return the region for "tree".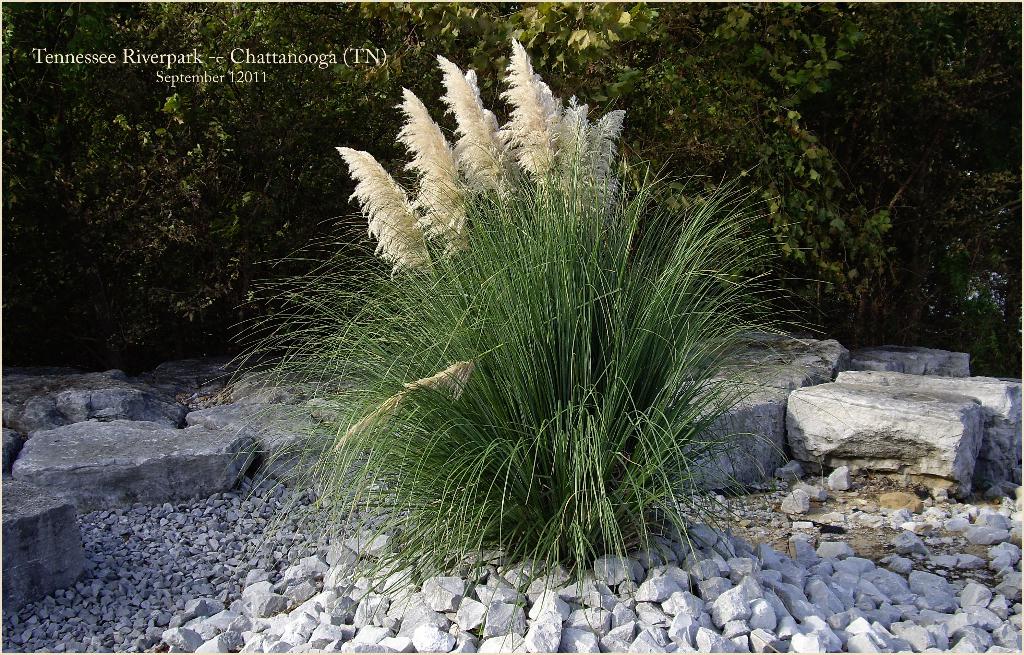
(x1=16, y1=72, x2=315, y2=389).
